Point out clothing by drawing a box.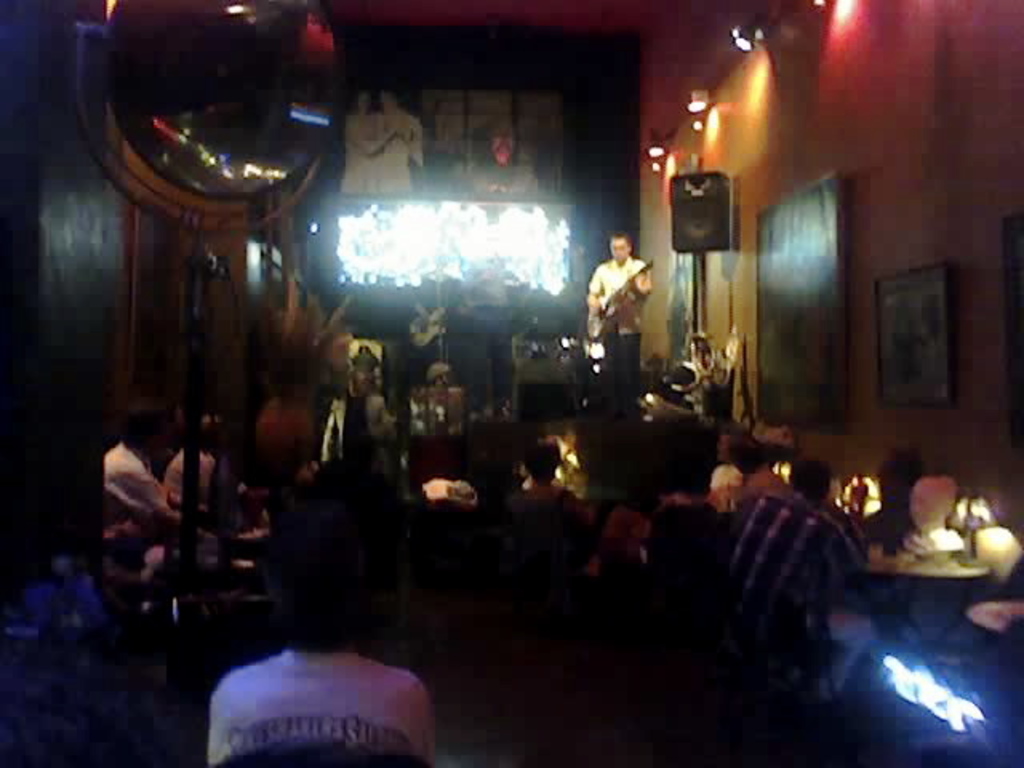
box=[728, 491, 870, 630].
